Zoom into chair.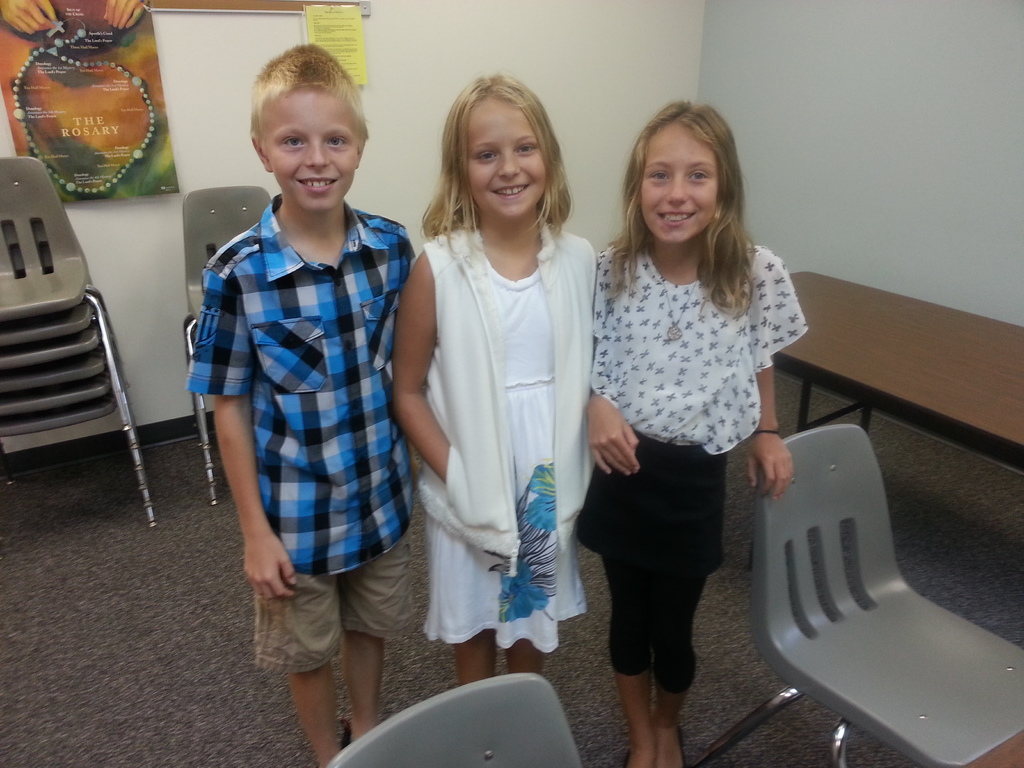
Zoom target: bbox=(721, 428, 1011, 764).
